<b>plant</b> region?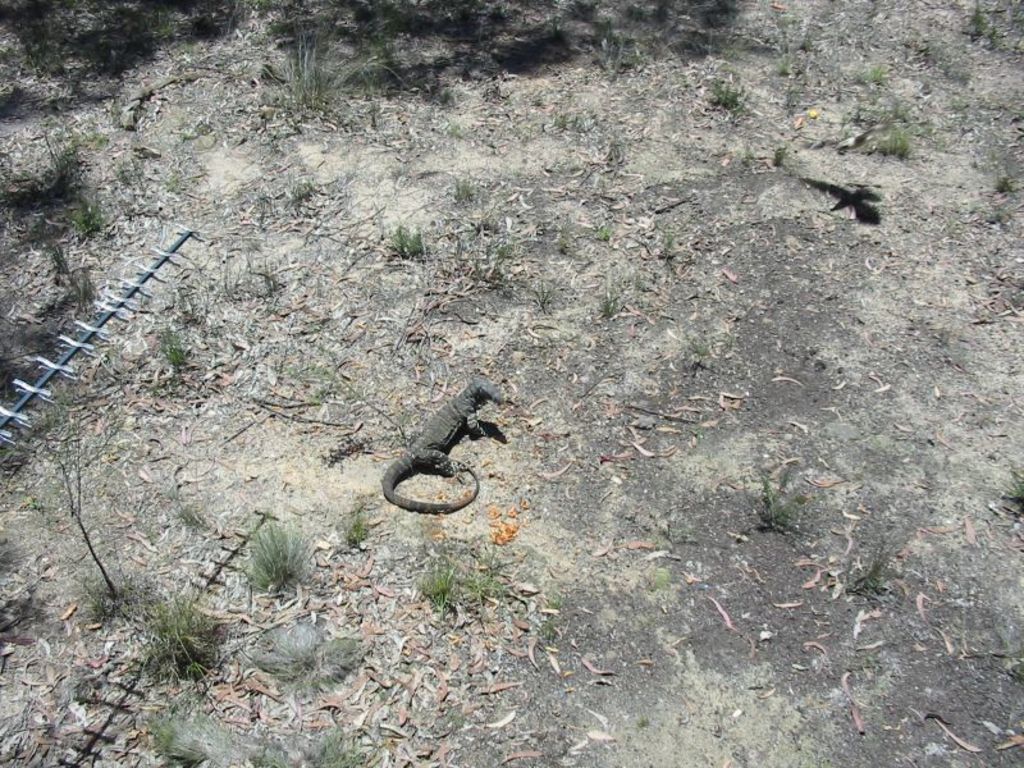
box=[708, 77, 750, 116]
